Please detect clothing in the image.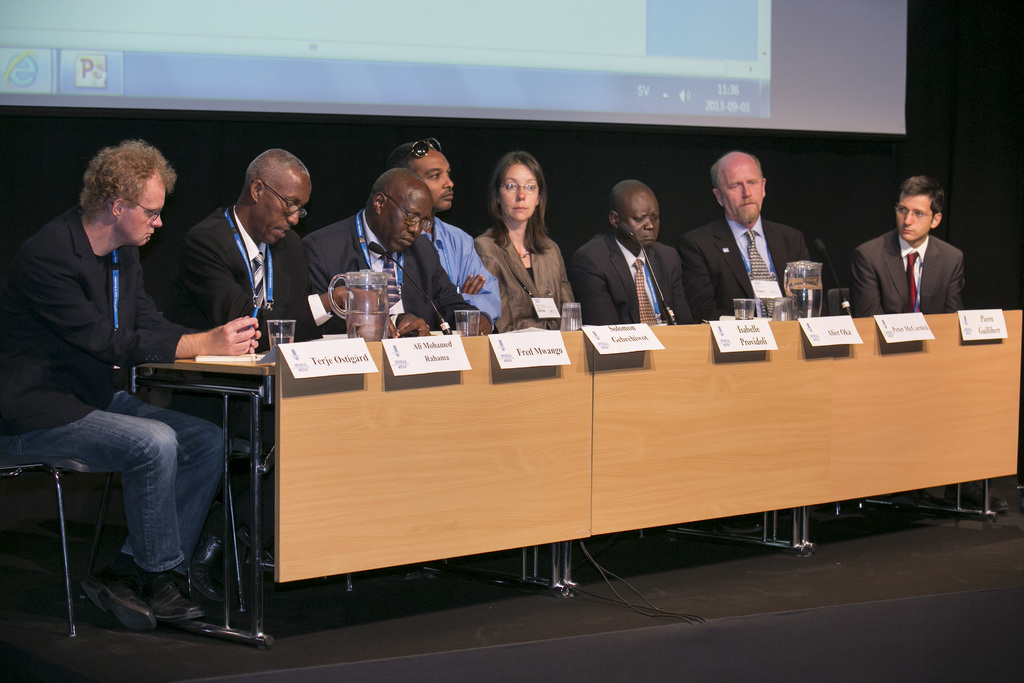
{"x1": 477, "y1": 220, "x2": 581, "y2": 330}.
